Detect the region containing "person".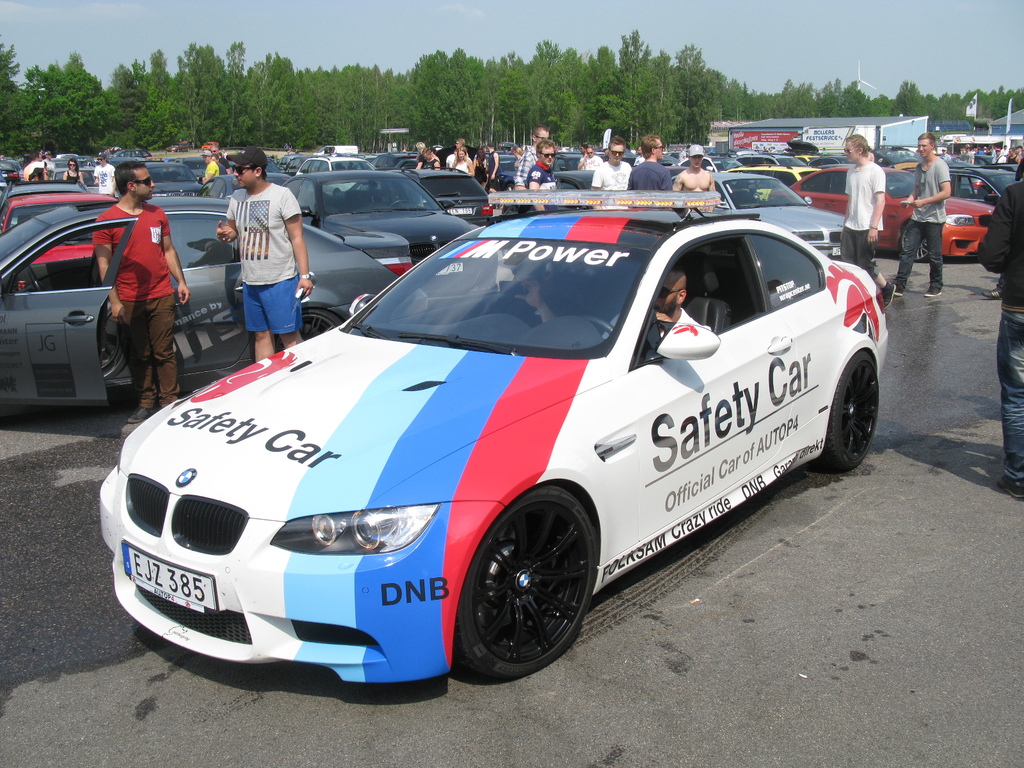
BBox(488, 140, 499, 190).
